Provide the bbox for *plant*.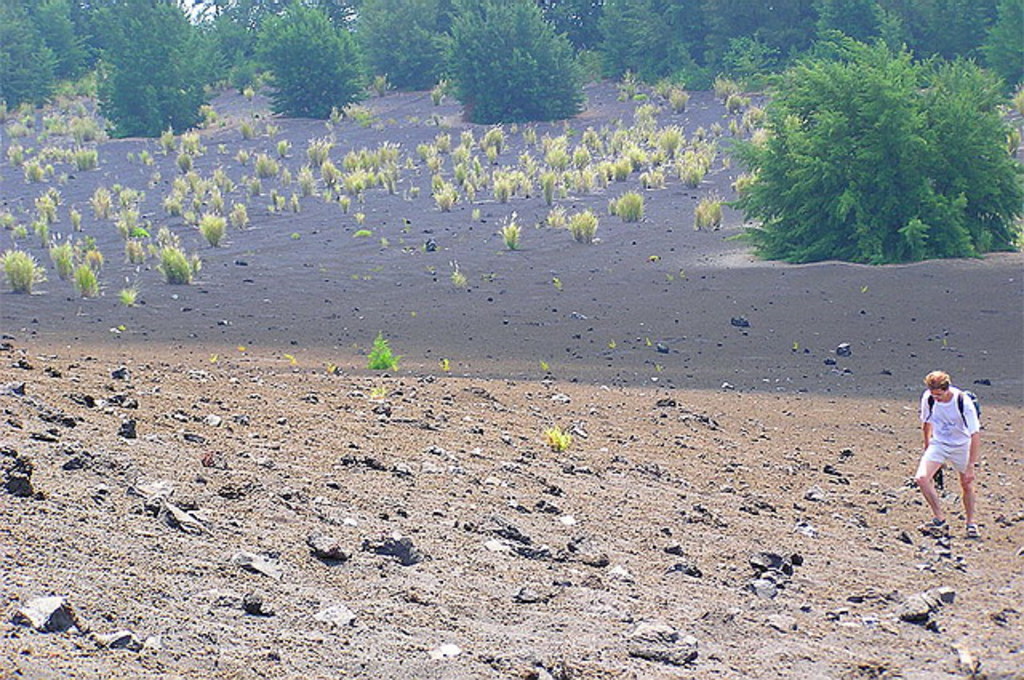
x1=606 y1=334 x2=621 y2=352.
